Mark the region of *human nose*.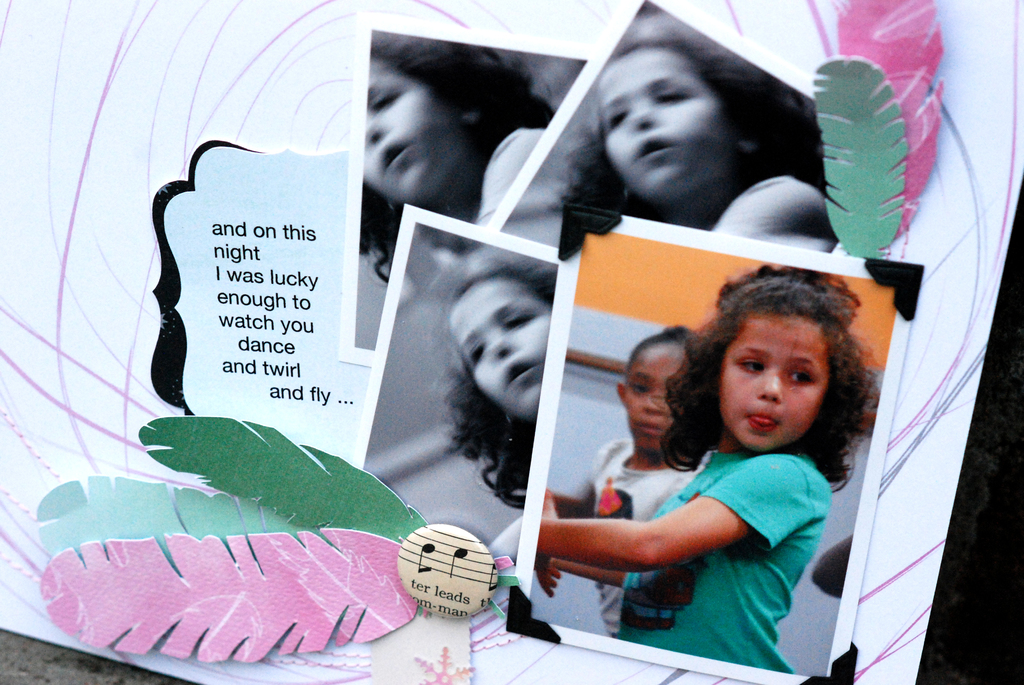
Region: 489/331/508/358.
